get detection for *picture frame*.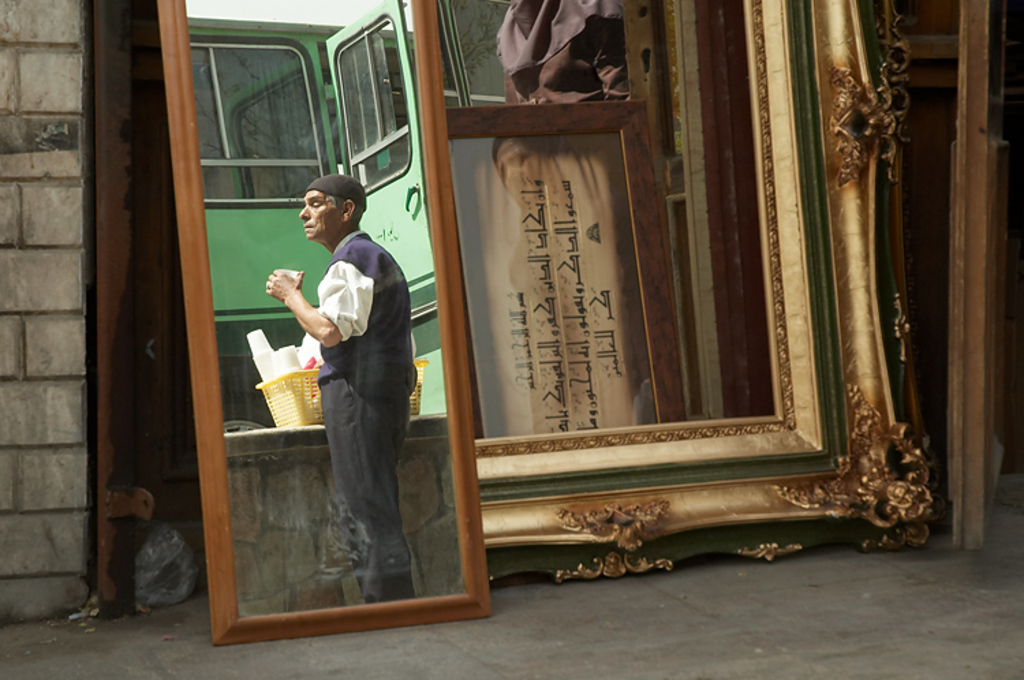
Detection: rect(171, 0, 908, 621).
